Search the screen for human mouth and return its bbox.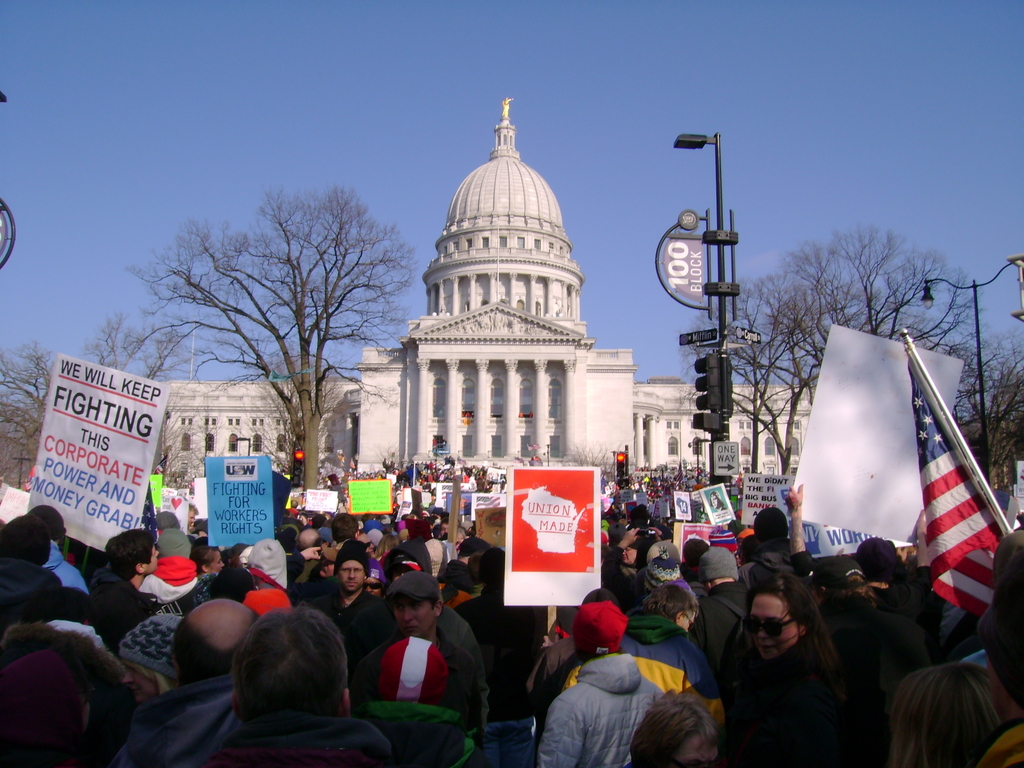
Found: 404:626:417:630.
